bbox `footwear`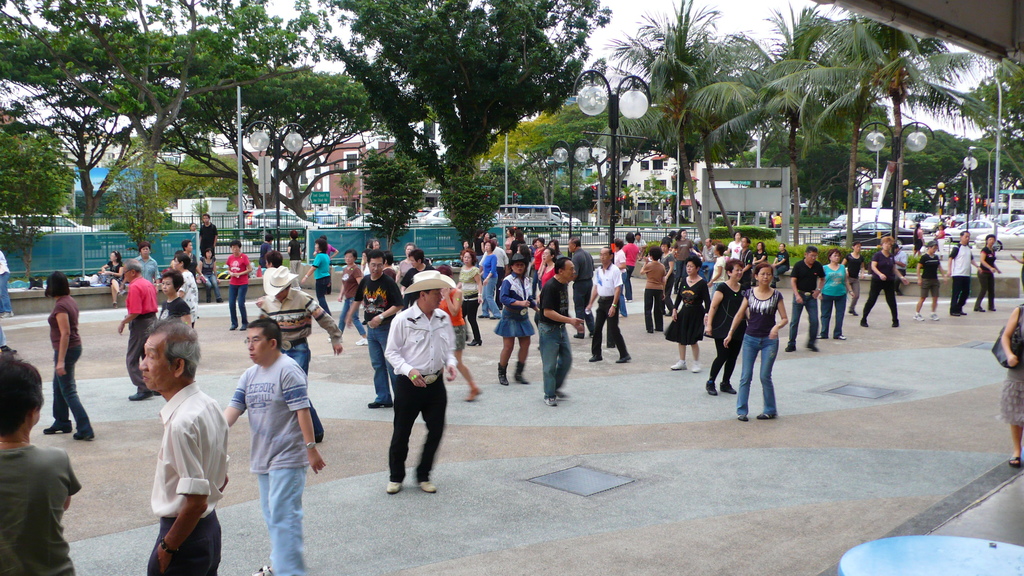
select_region(849, 311, 855, 317)
